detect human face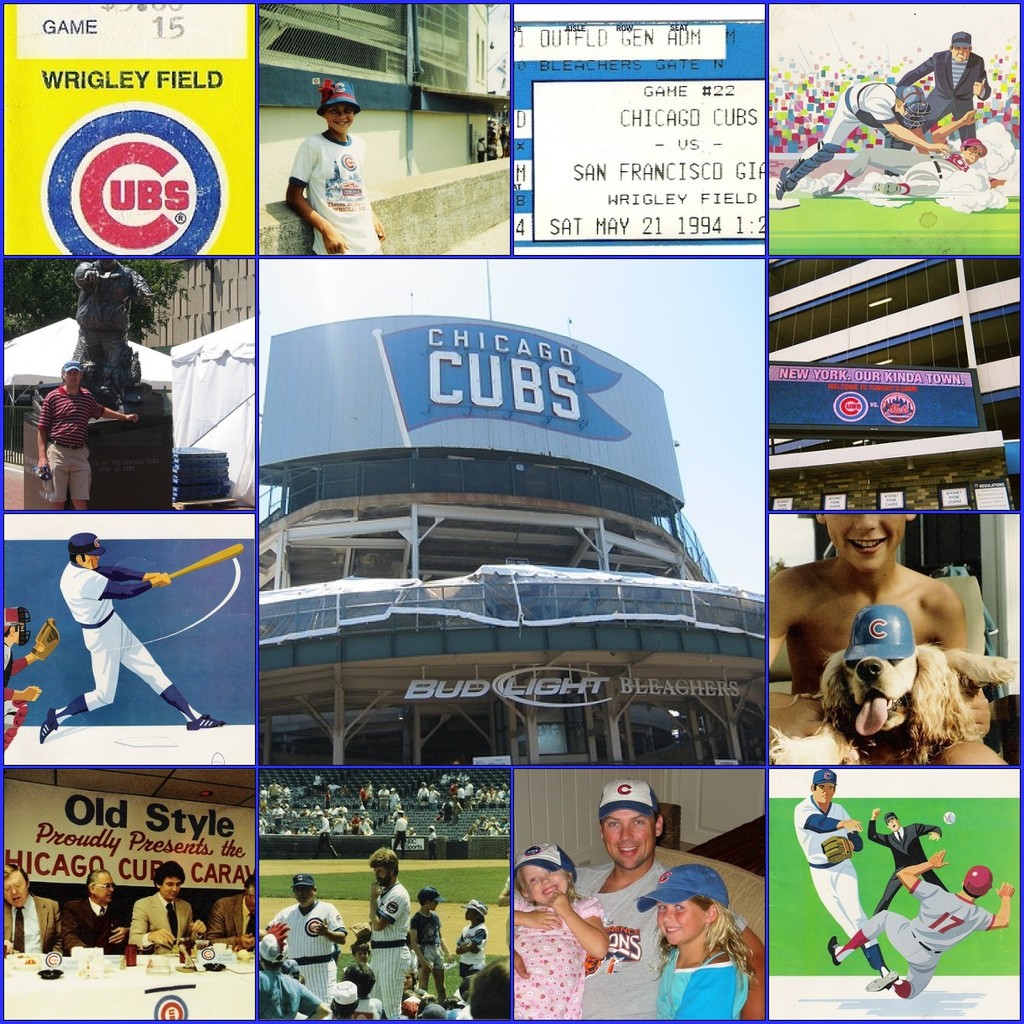
left=889, top=820, right=898, bottom=829
